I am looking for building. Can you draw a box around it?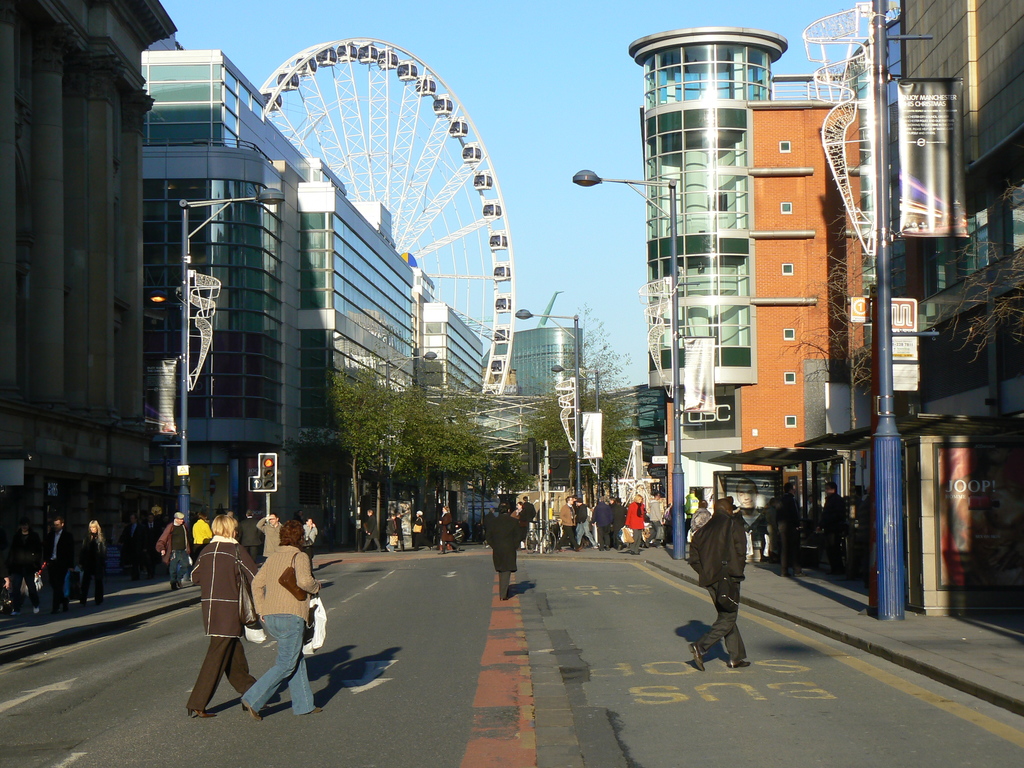
Sure, the bounding box is rect(851, 0, 1023, 633).
